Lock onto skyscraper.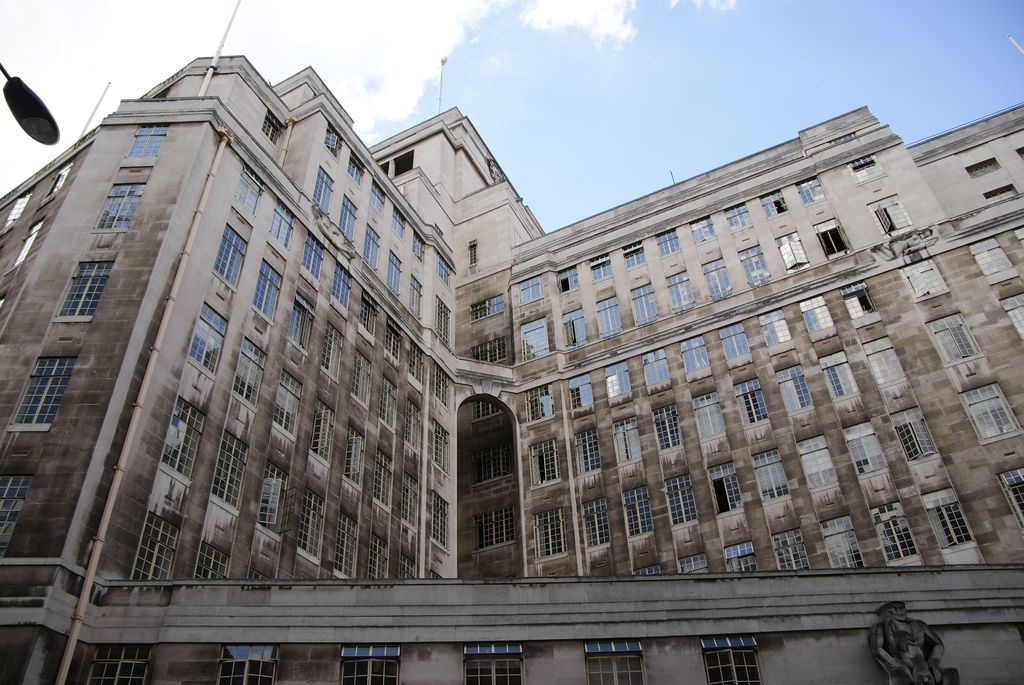
Locked: box(0, 53, 1023, 684).
